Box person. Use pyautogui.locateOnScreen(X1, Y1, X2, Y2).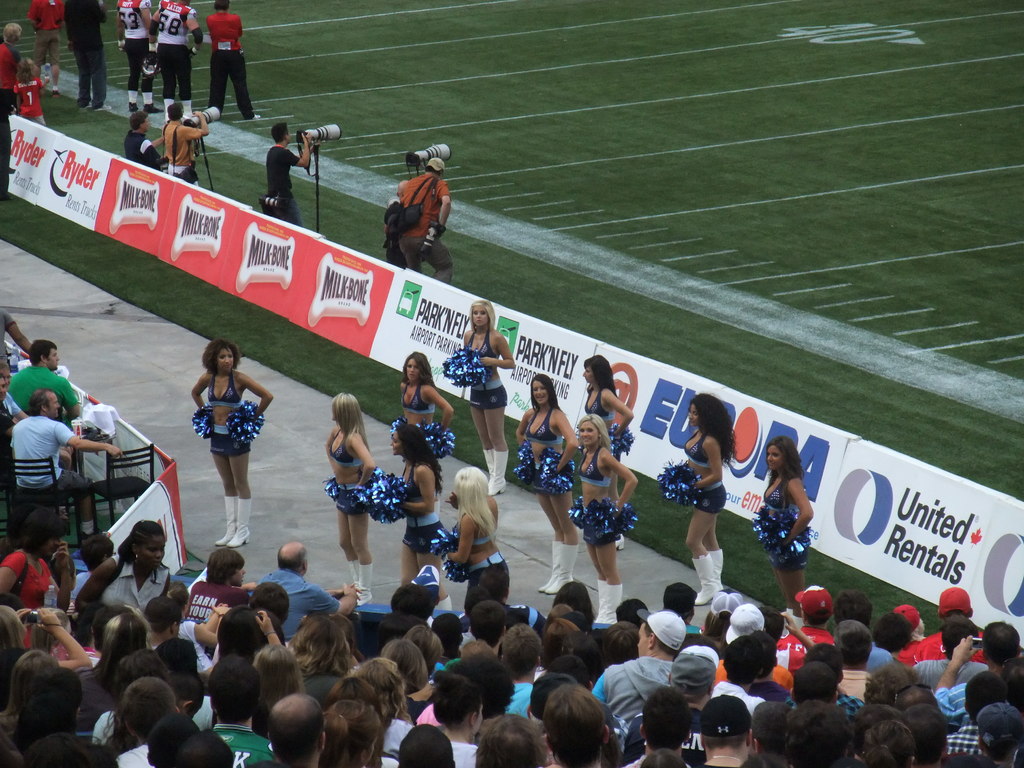
pyautogui.locateOnScreen(556, 577, 600, 624).
